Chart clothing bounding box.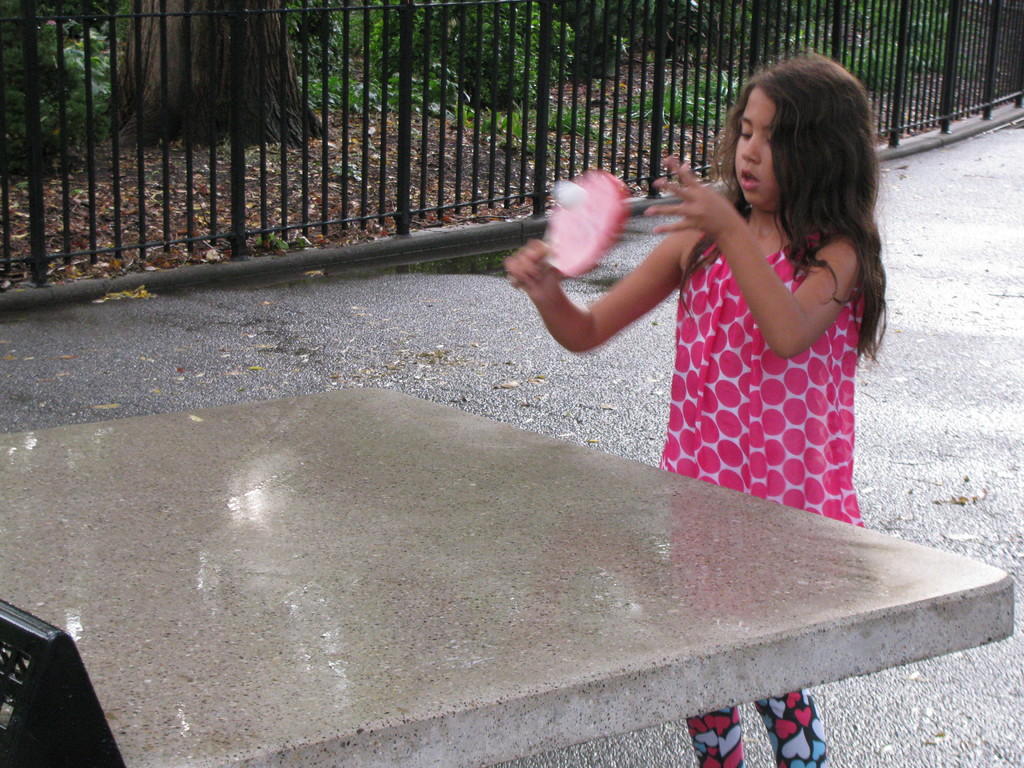
Charted: 658,206,866,767.
